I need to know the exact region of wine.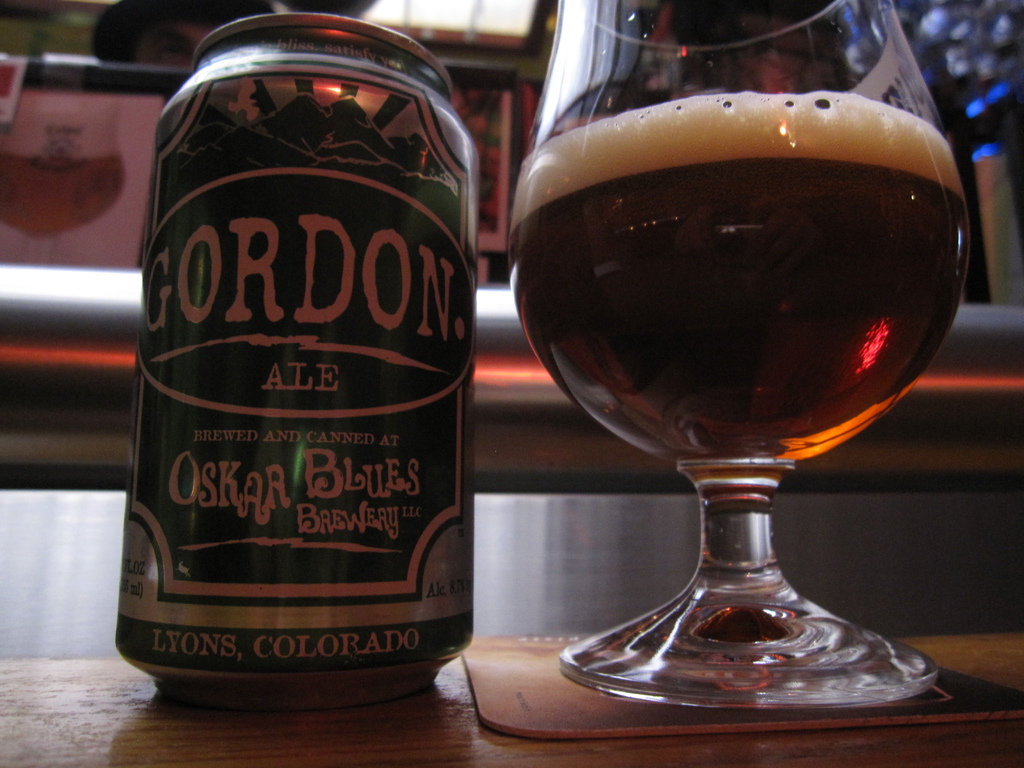
Region: x1=421 y1=0 x2=1013 y2=726.
